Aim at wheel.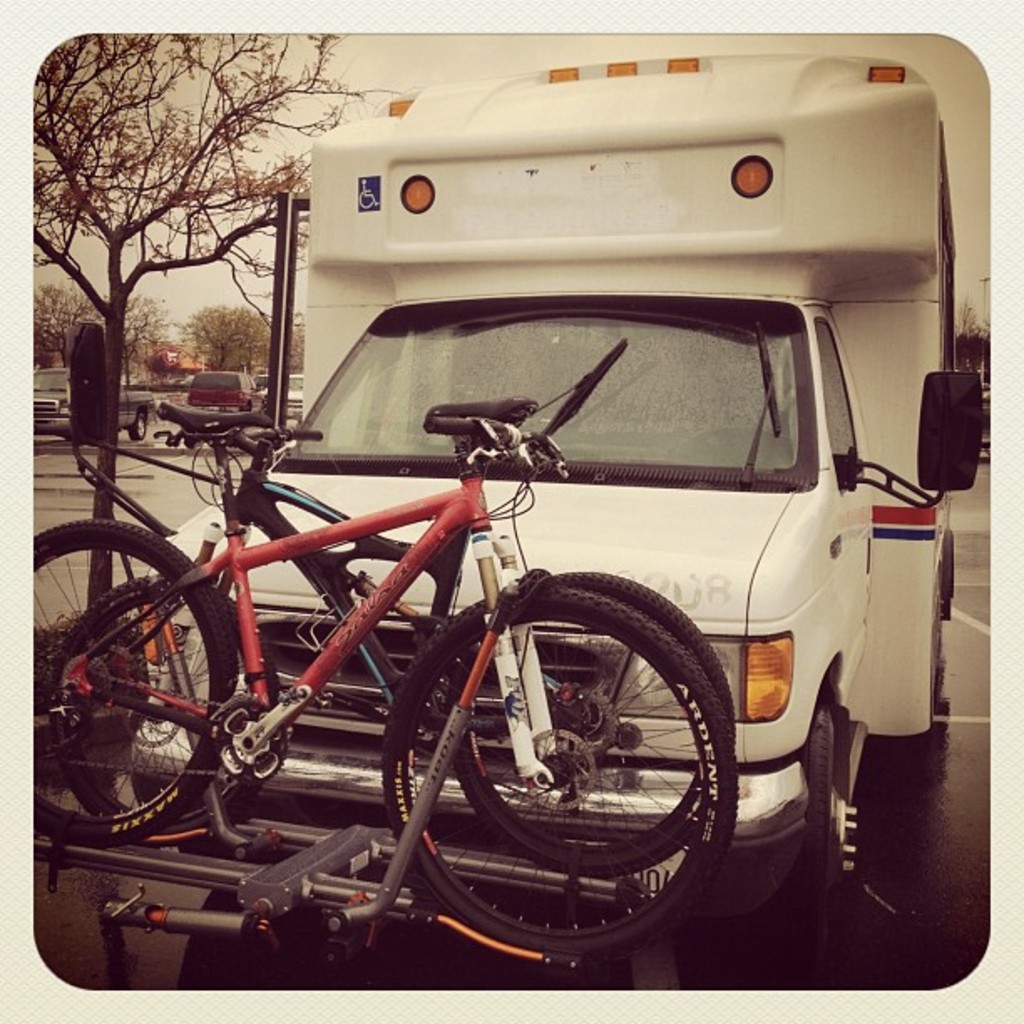
Aimed at <region>129, 413, 152, 437</region>.
